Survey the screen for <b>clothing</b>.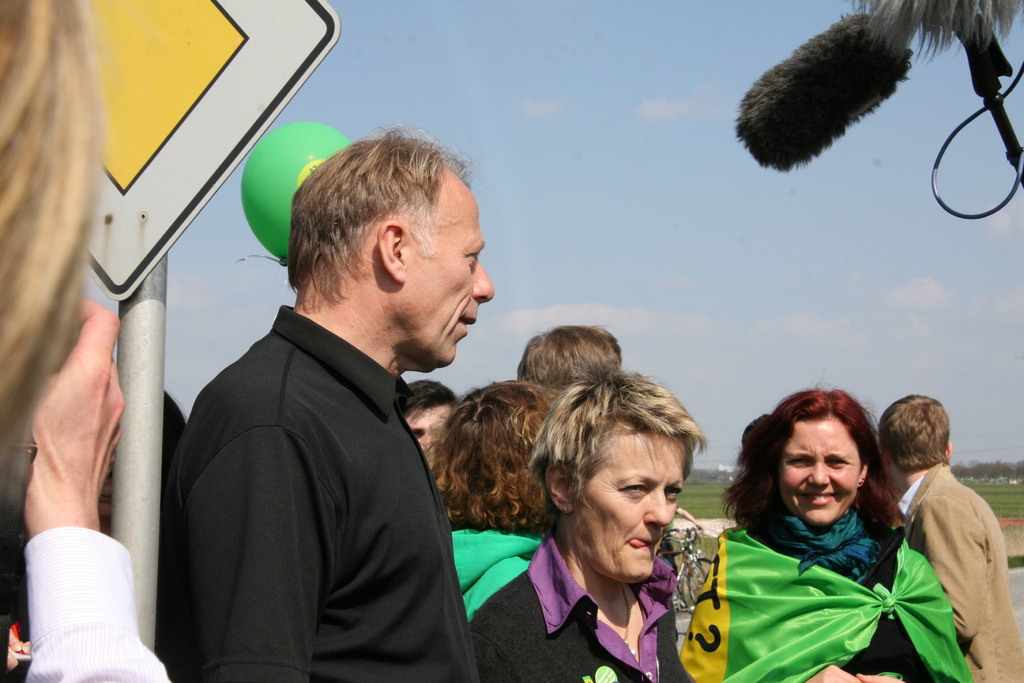
Survey found: locate(676, 530, 968, 682).
